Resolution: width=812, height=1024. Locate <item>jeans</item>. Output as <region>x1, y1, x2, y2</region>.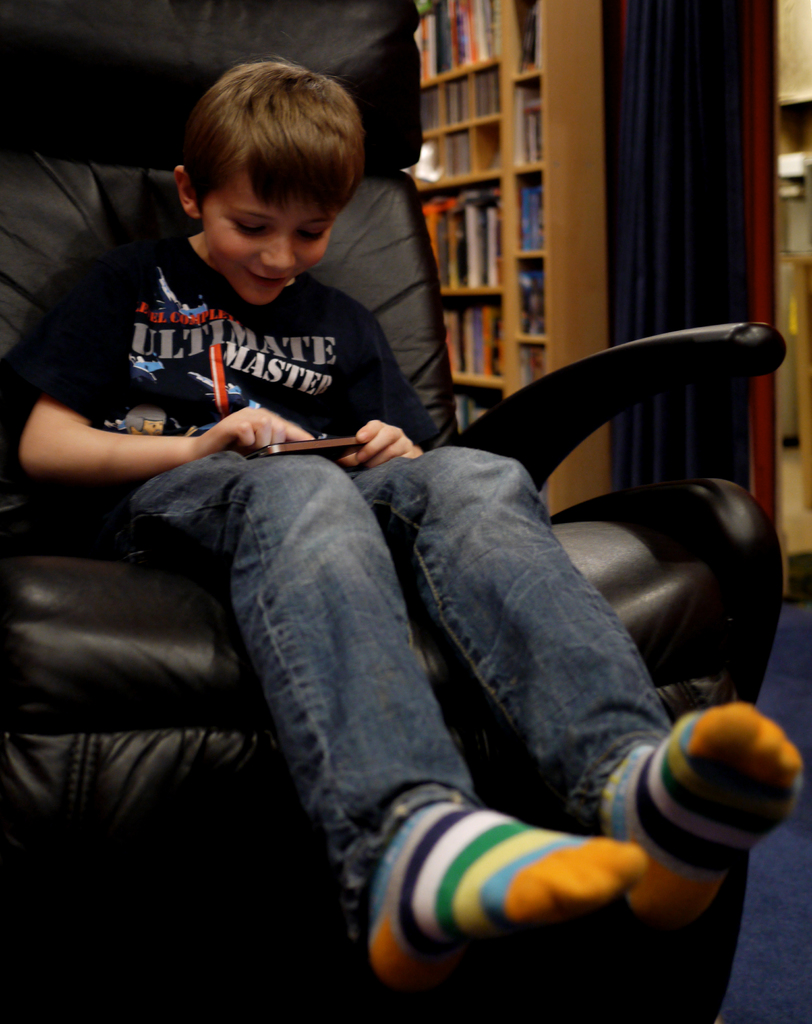
<region>121, 446, 676, 946</region>.
